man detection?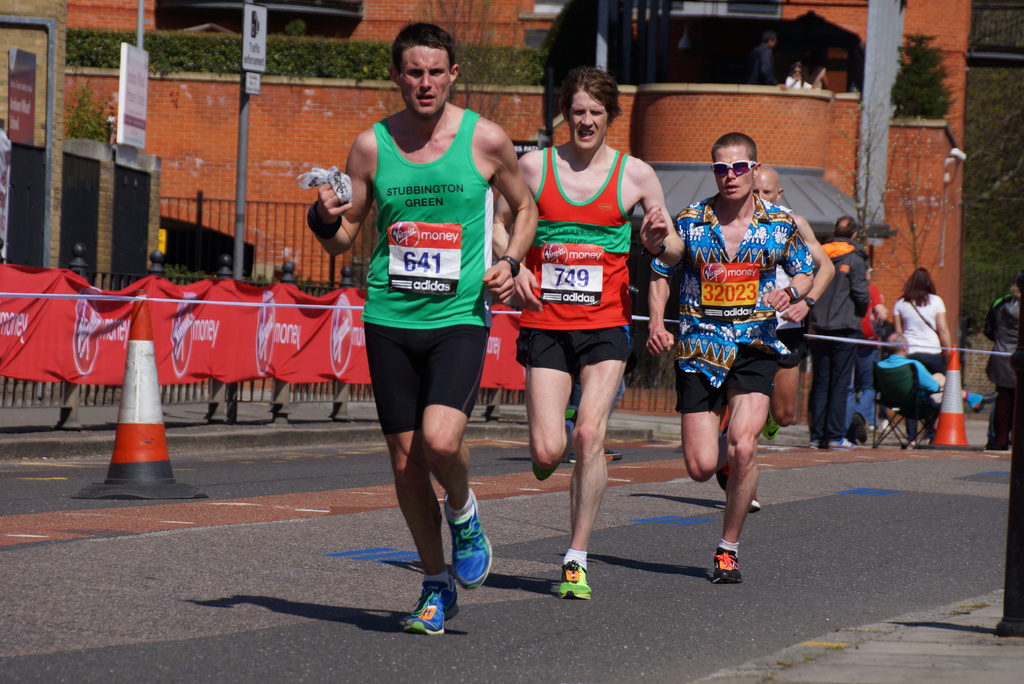
(left=699, top=159, right=829, bottom=514)
